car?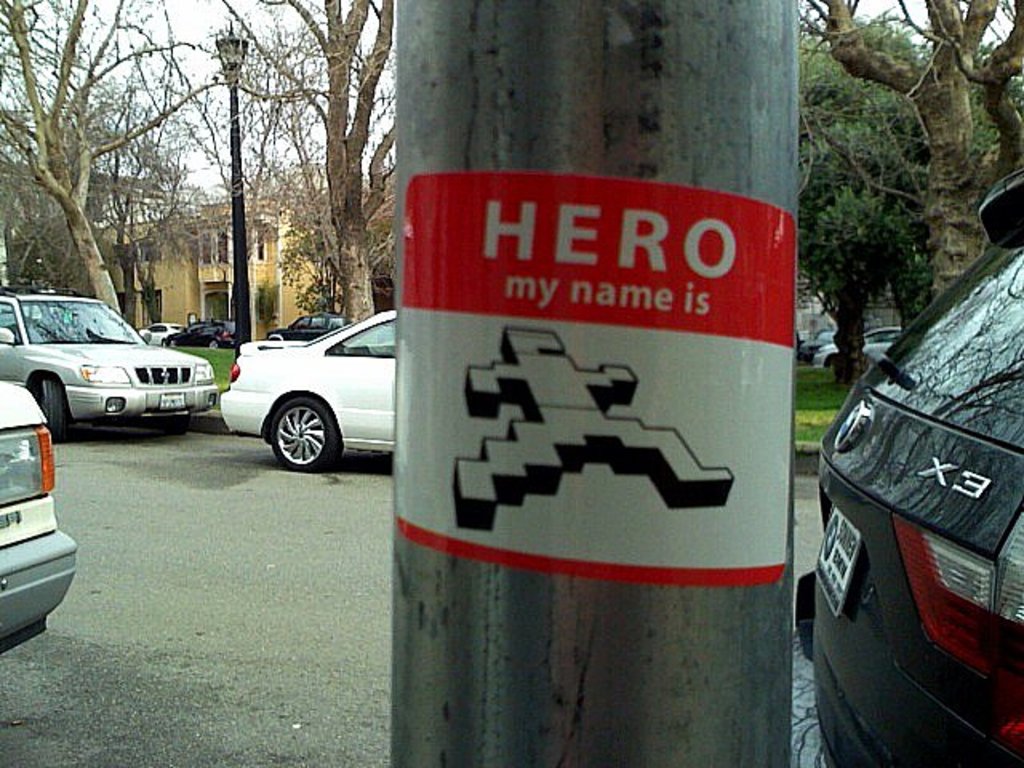
l=814, t=325, r=902, b=371
